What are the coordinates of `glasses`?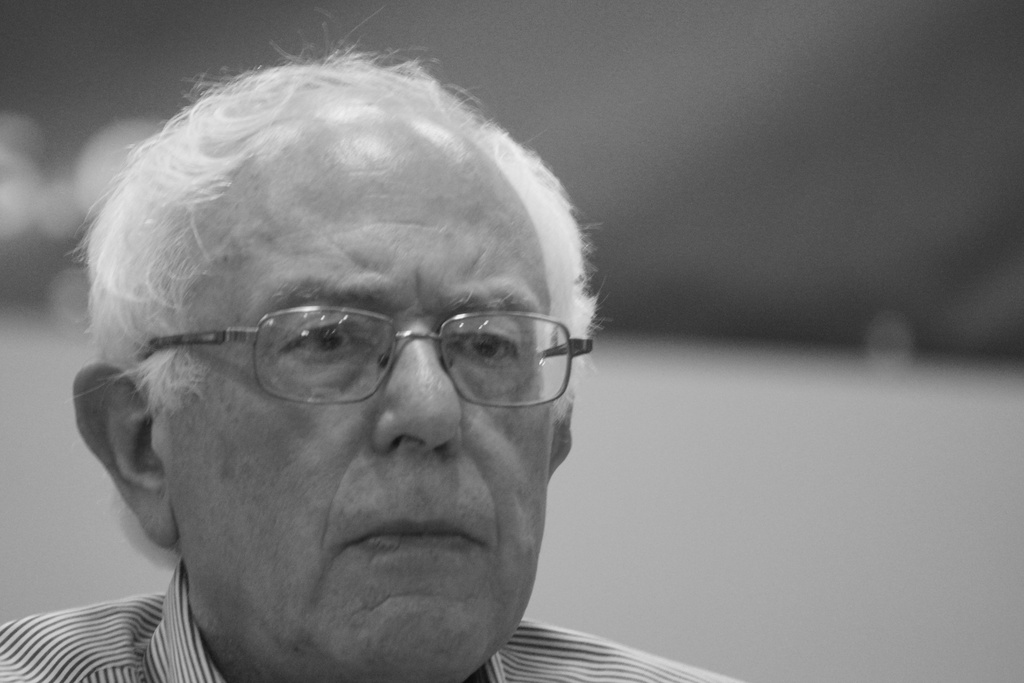
(left=135, top=305, right=595, bottom=409).
